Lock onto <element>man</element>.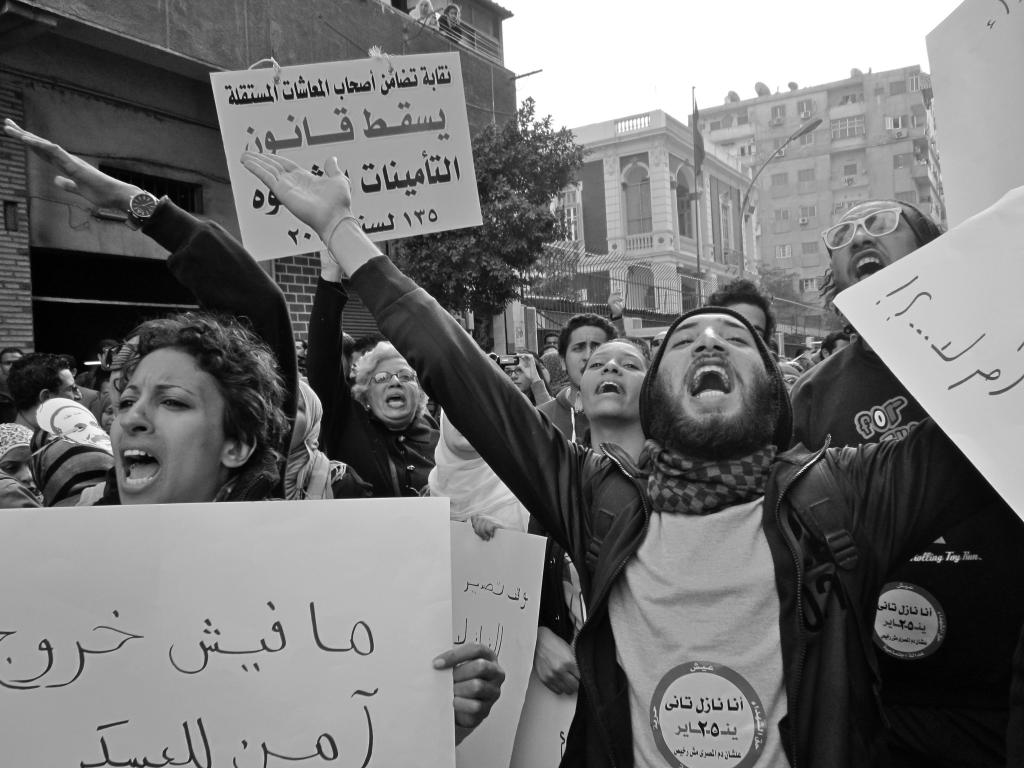
Locked: {"x1": 690, "y1": 273, "x2": 784, "y2": 351}.
